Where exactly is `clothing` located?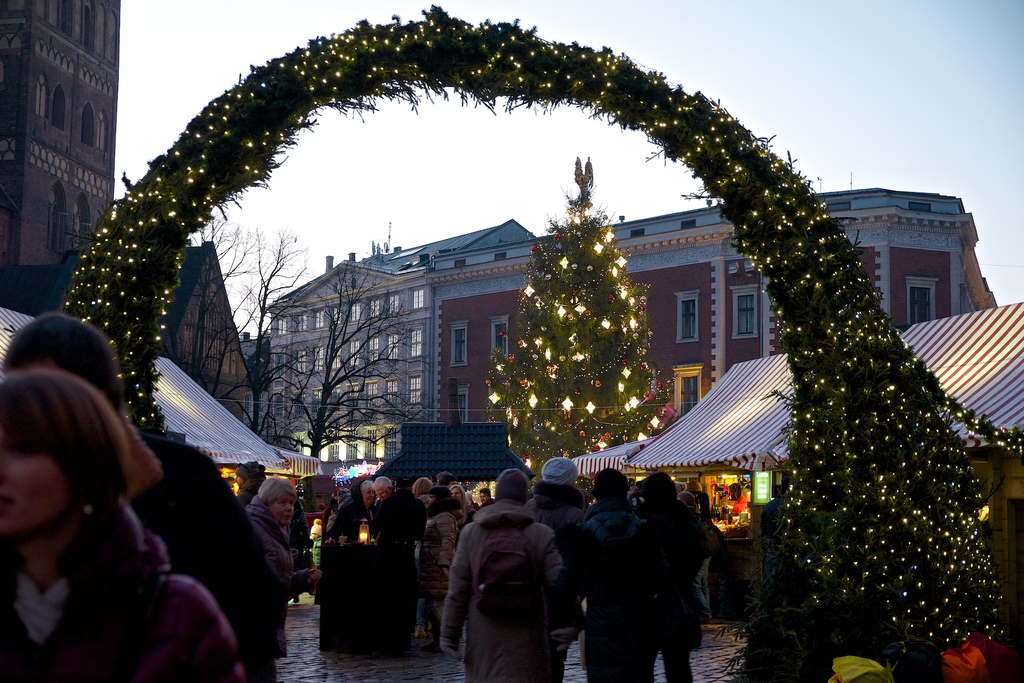
Its bounding box is <box>328,490,351,527</box>.
